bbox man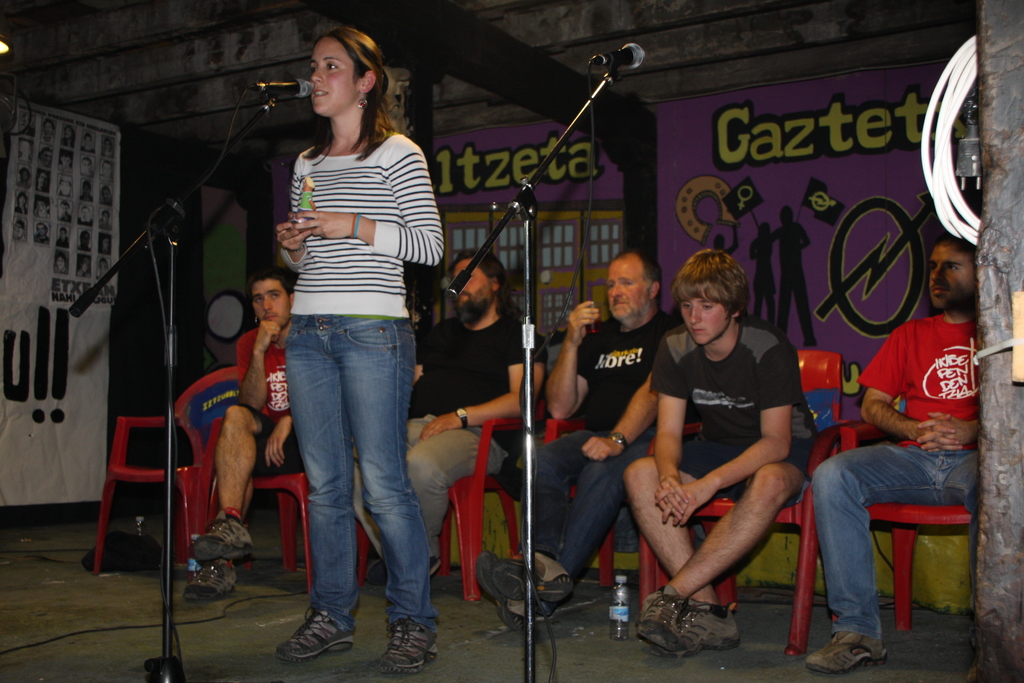
BBox(808, 234, 993, 653)
